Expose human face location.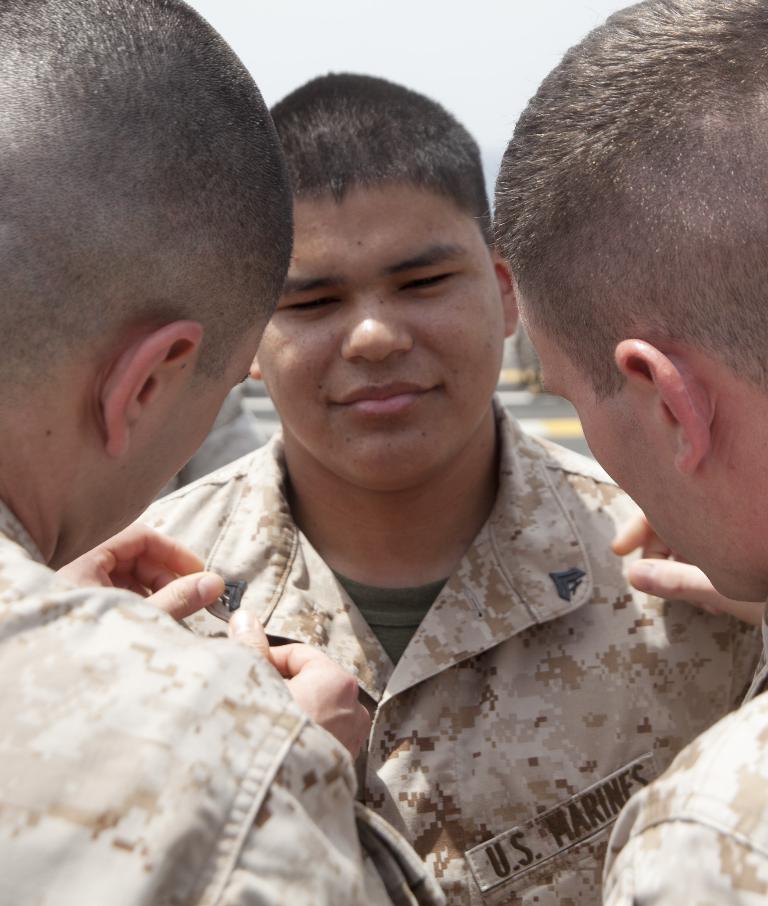
Exposed at bbox=(259, 168, 509, 480).
